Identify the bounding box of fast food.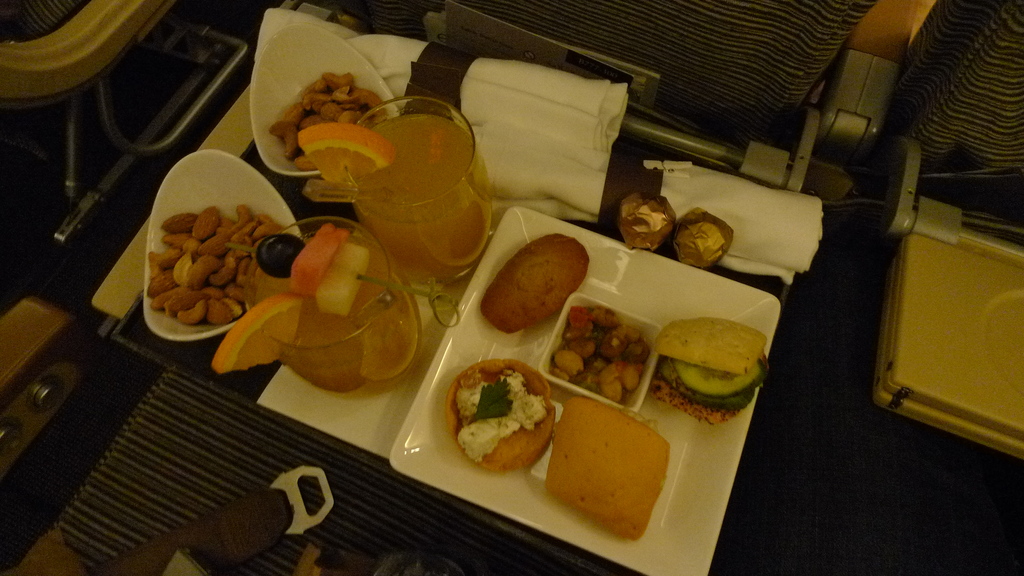
544, 289, 683, 415.
